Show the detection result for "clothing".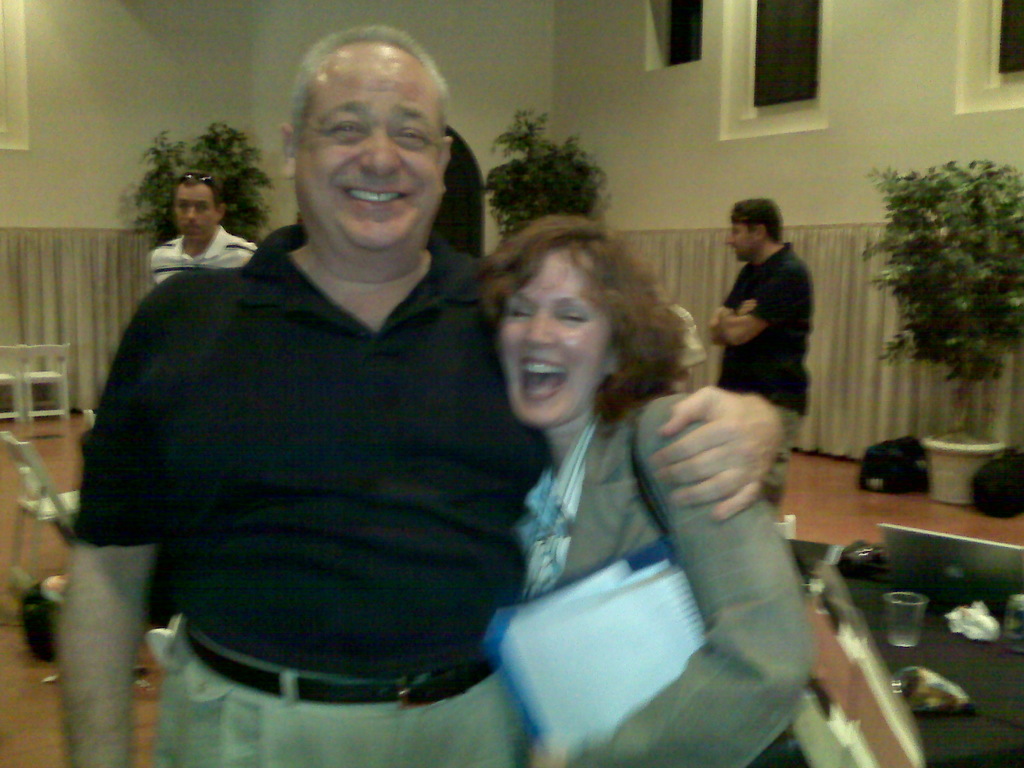
[79, 182, 557, 722].
